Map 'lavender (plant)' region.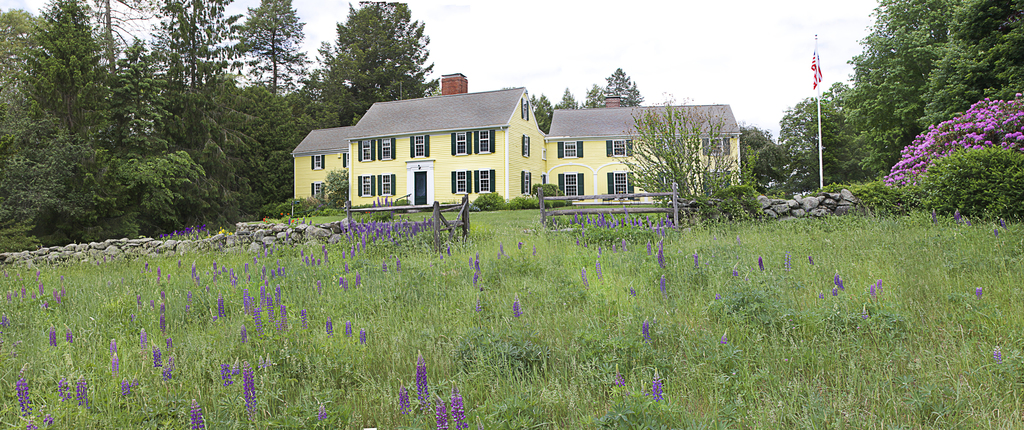
Mapped to 868 282 877 304.
